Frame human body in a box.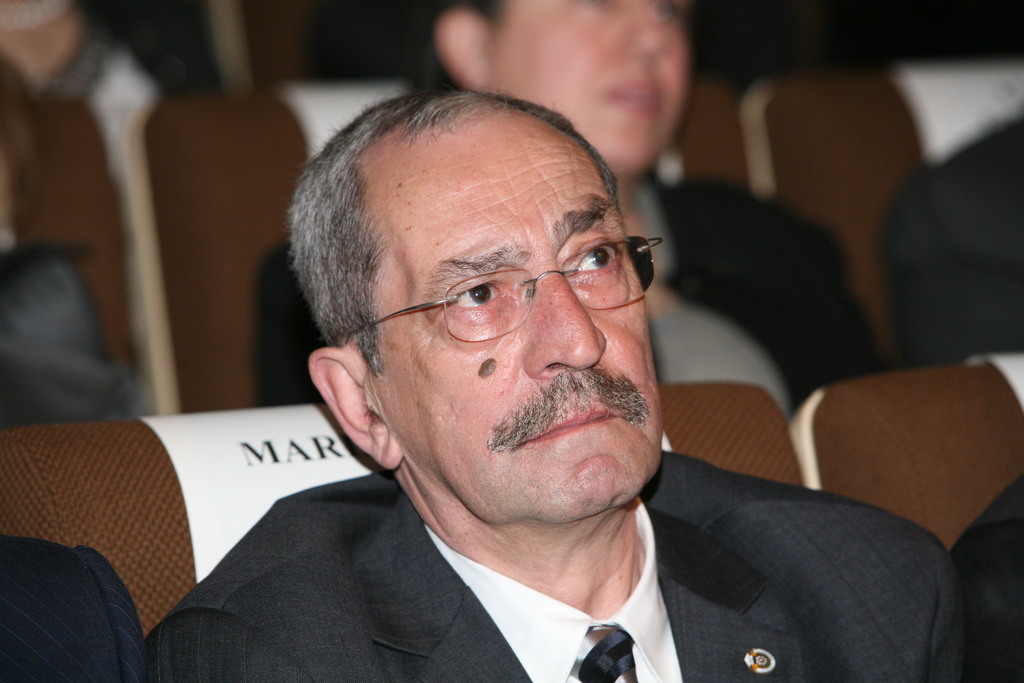
245:0:892:425.
